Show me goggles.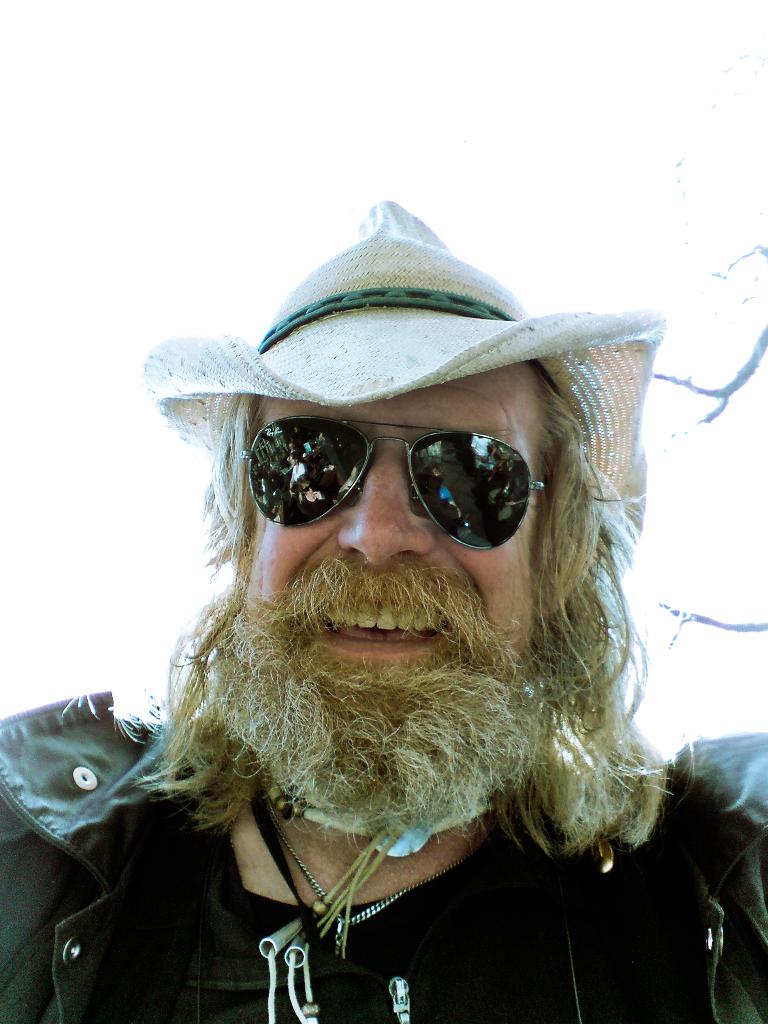
goggles is here: {"x1": 243, "y1": 419, "x2": 561, "y2": 552}.
